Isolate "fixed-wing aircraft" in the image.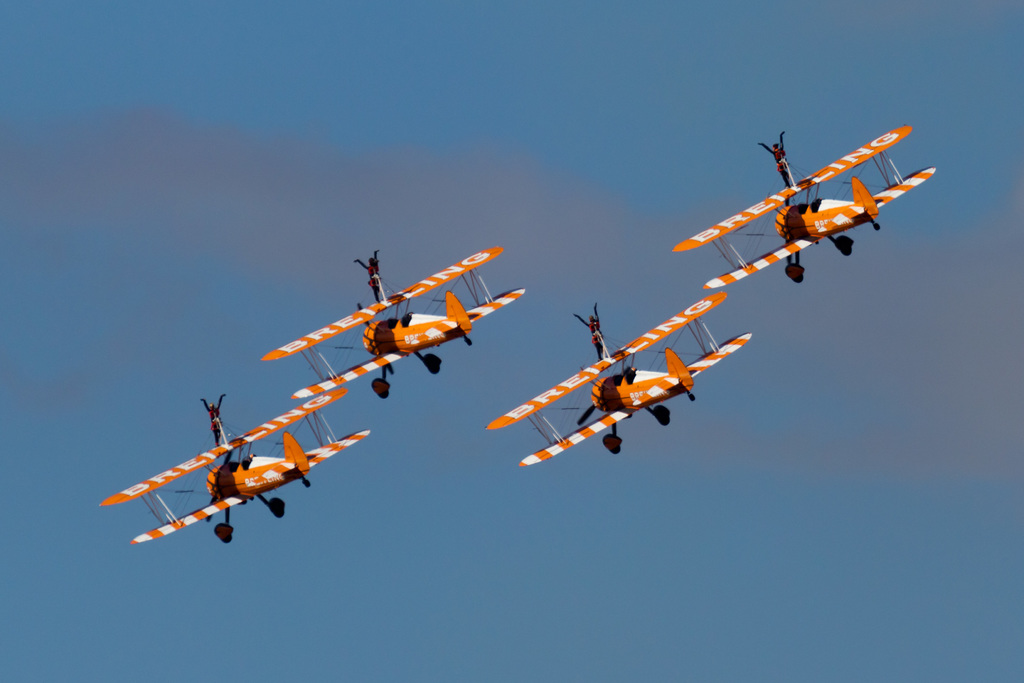
Isolated region: bbox=[672, 124, 938, 292].
